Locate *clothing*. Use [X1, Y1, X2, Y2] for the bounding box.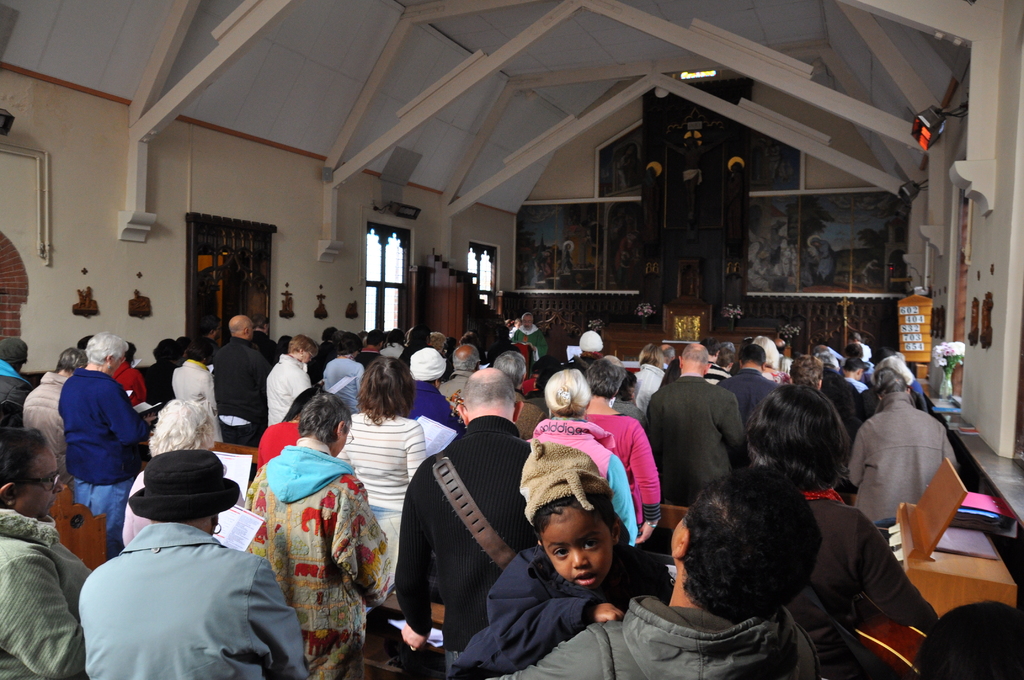
[854, 378, 871, 403].
